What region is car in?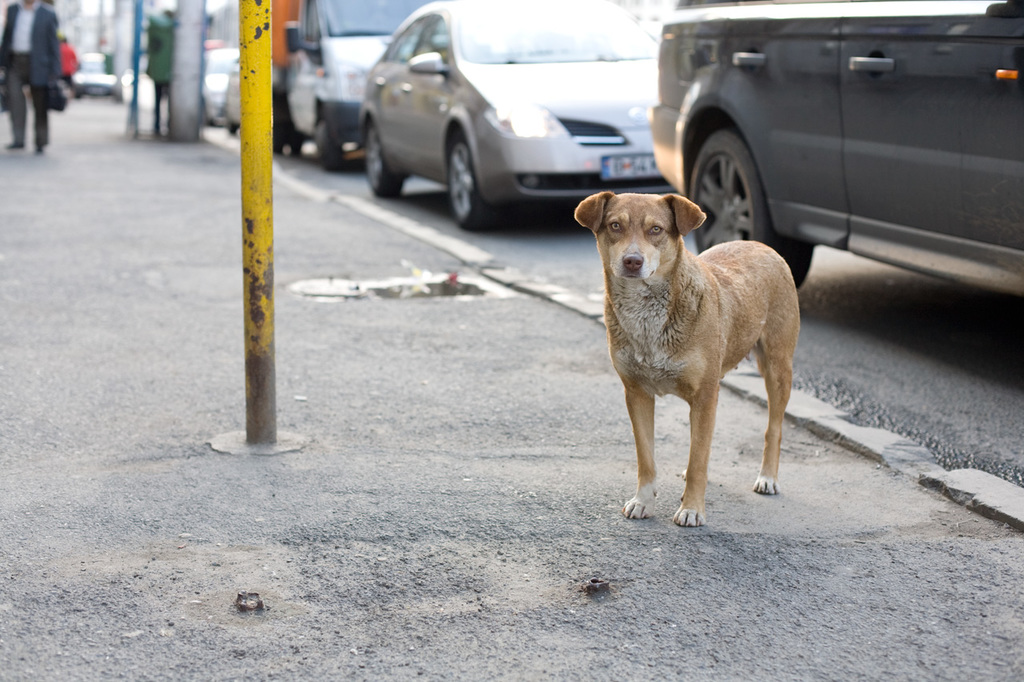
[650, 0, 1023, 320].
